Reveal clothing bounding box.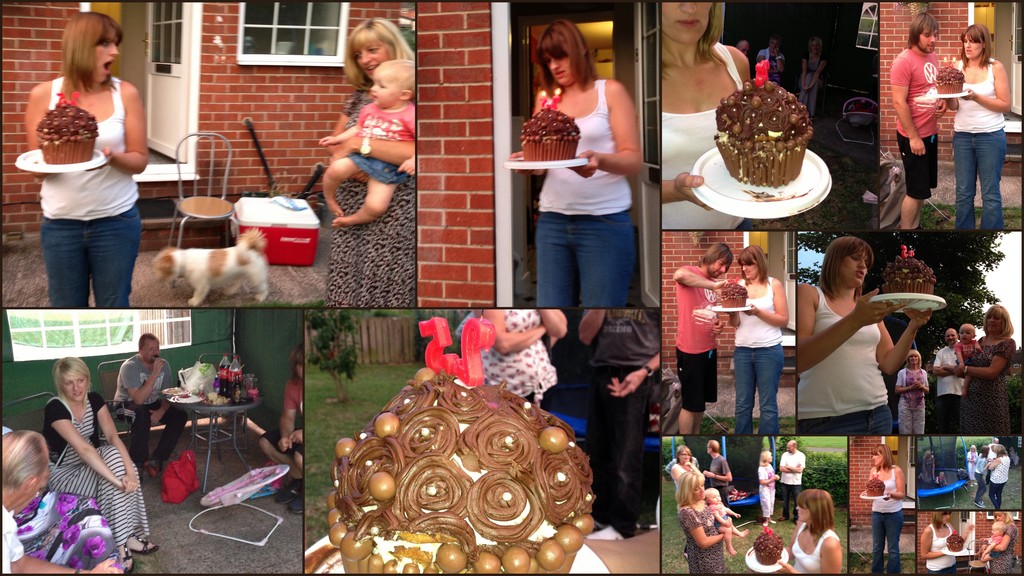
Revealed: (left=25, top=52, right=137, bottom=301).
